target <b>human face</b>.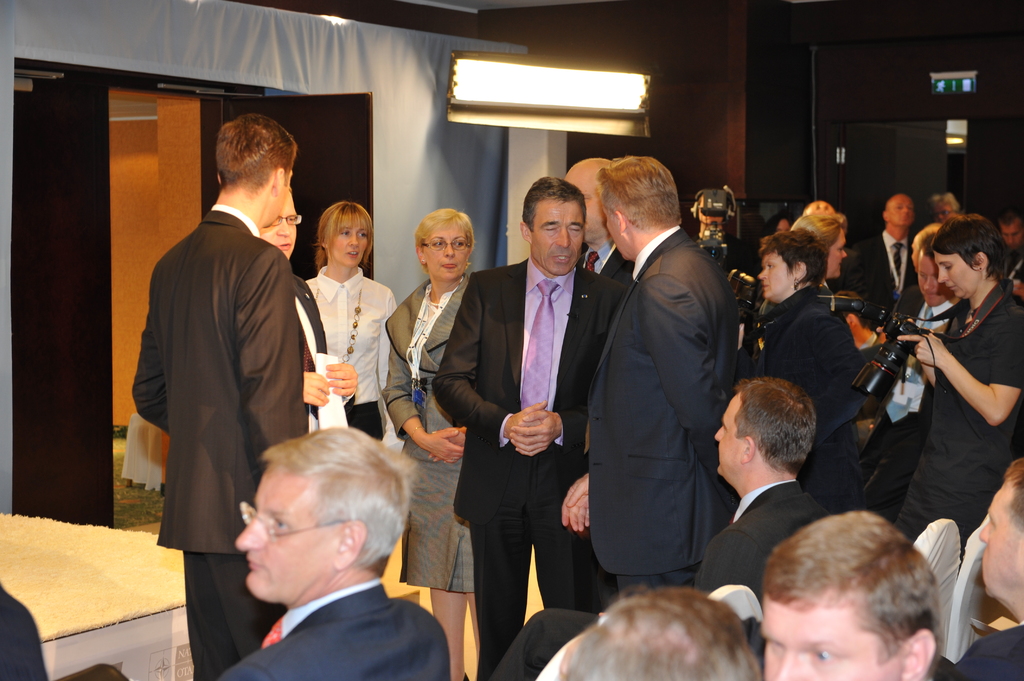
Target region: x1=420 y1=225 x2=471 y2=280.
